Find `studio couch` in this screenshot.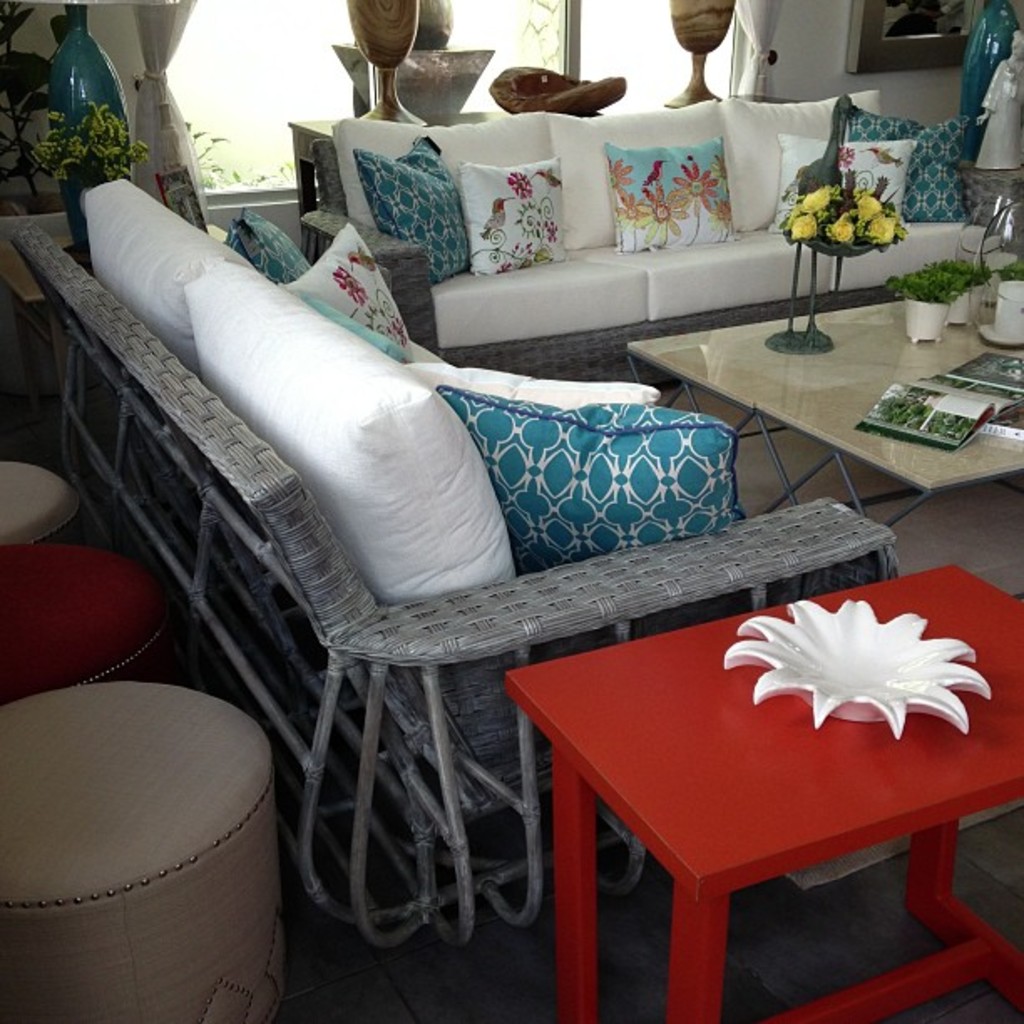
The bounding box for `studio couch` is 286,99,1016,405.
